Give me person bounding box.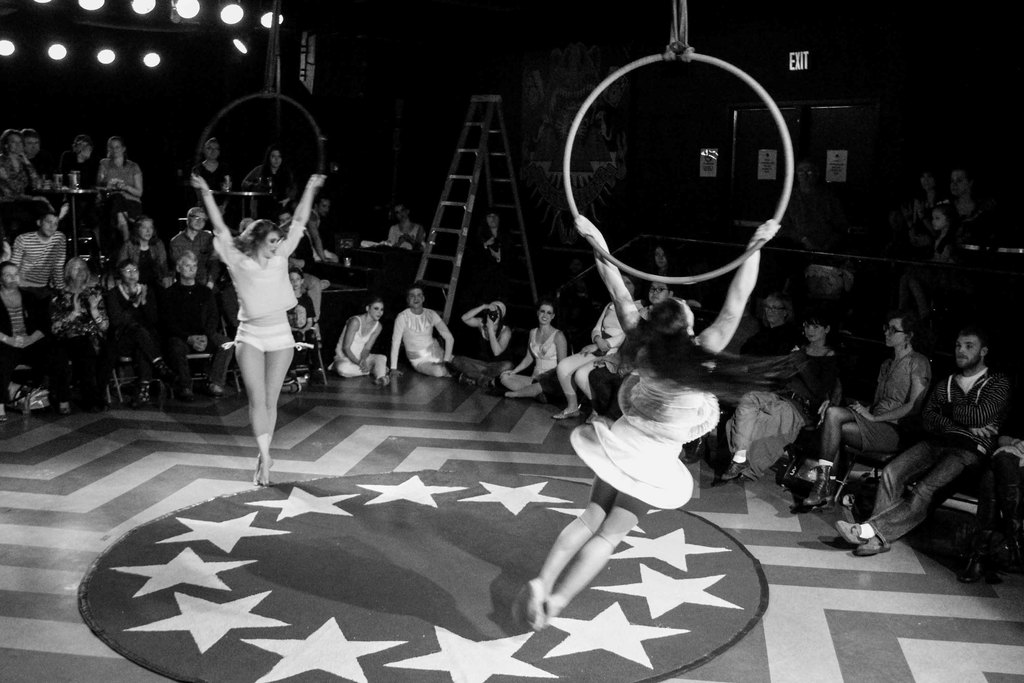
[left=65, top=254, right=115, bottom=352].
